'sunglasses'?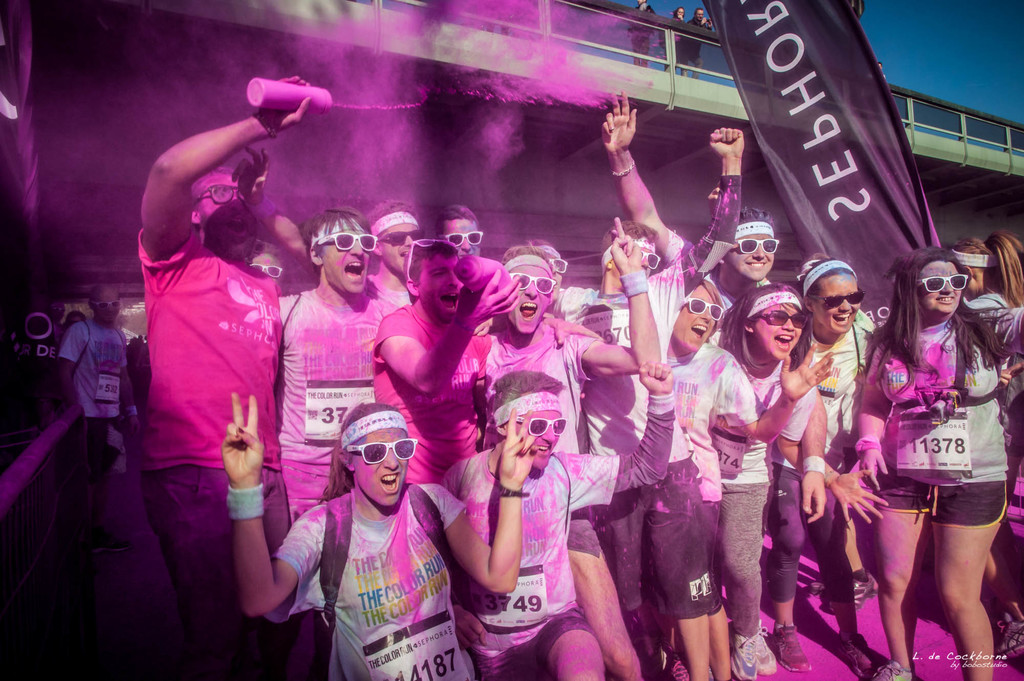
513 415 565 435
